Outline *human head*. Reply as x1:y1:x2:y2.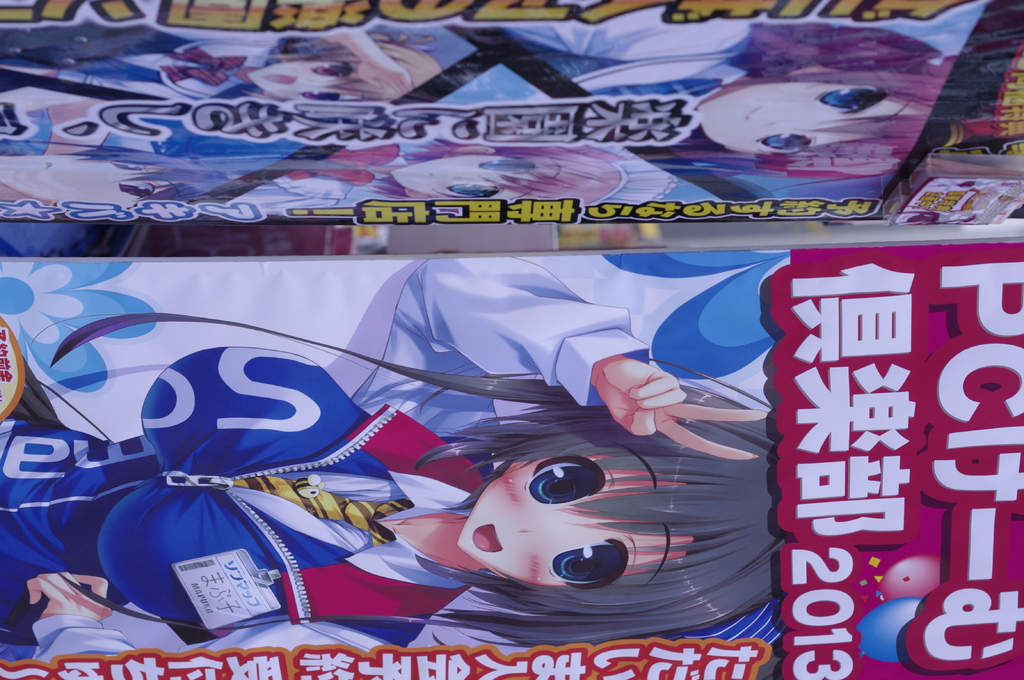
452:377:772:631.
